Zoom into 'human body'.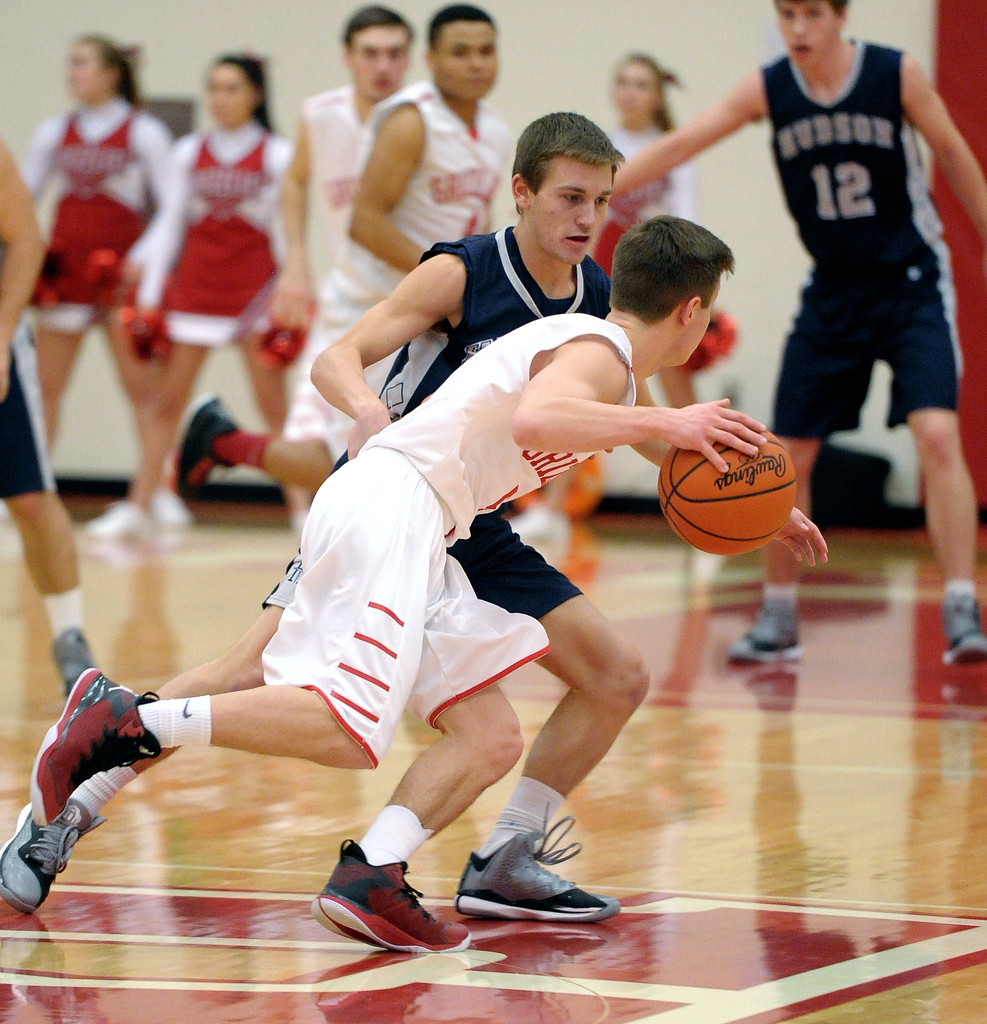
Zoom target: box(0, 109, 839, 936).
